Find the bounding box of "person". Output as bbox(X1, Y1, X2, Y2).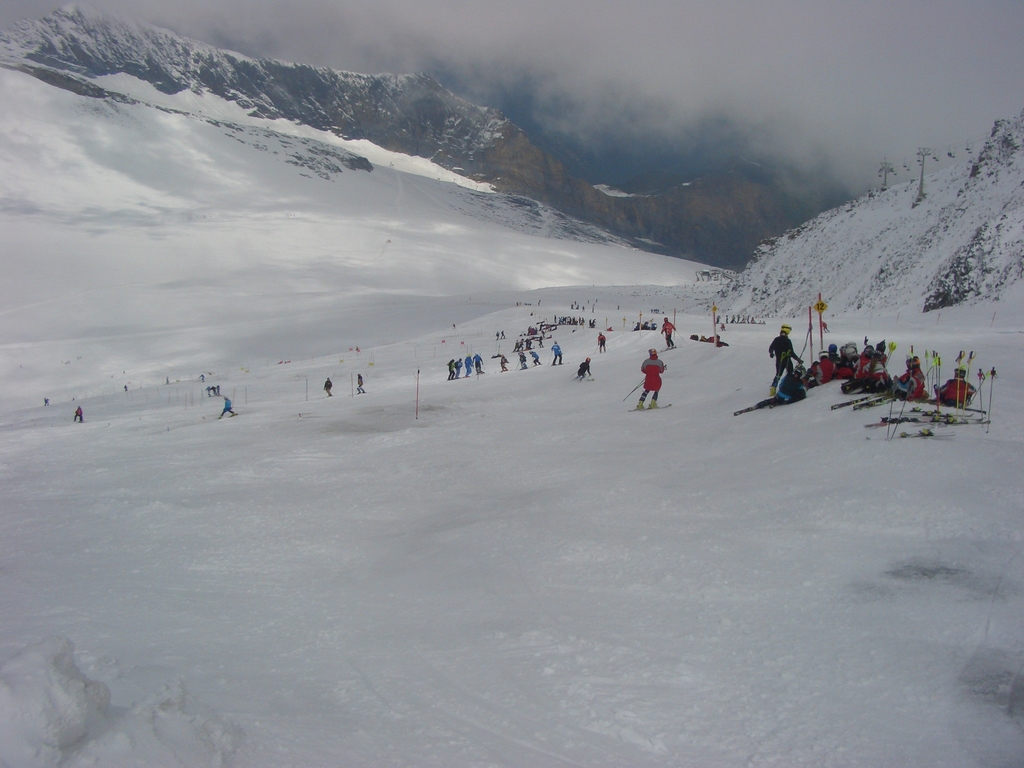
bbox(355, 373, 366, 394).
